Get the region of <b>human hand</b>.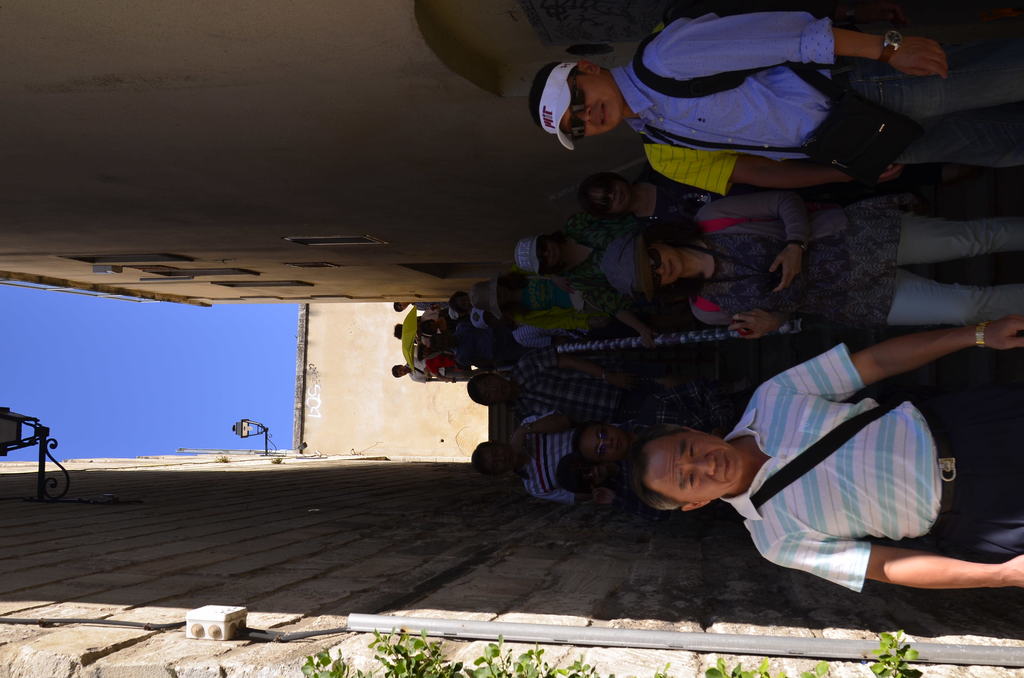
767:248:805:295.
